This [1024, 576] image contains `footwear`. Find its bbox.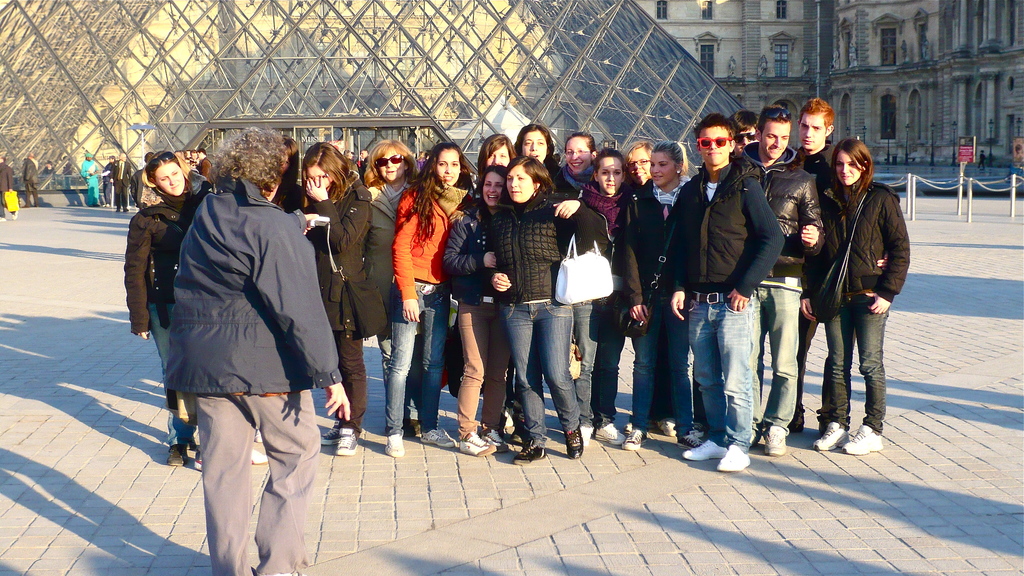
682:438:727:462.
